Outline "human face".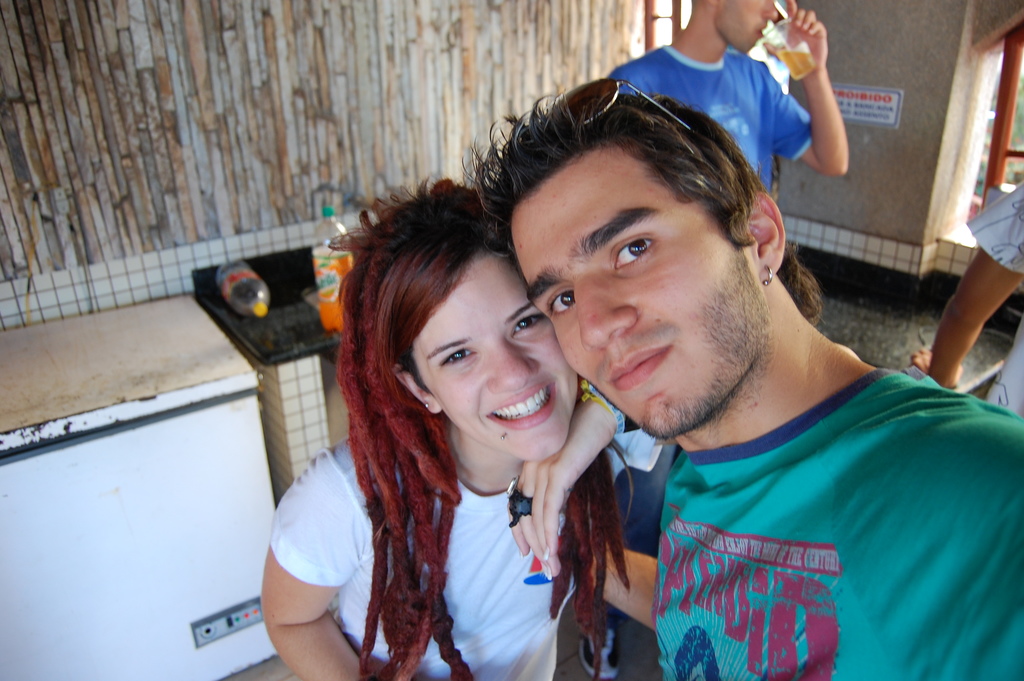
Outline: [left=517, top=145, right=752, bottom=438].
